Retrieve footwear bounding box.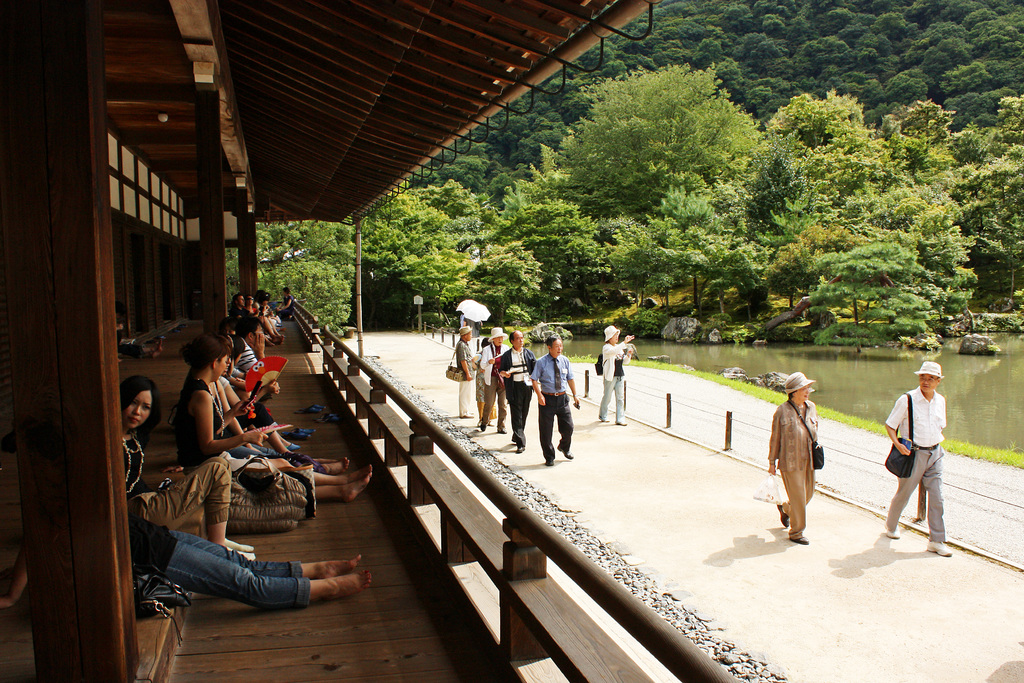
Bounding box: 496, 428, 505, 434.
